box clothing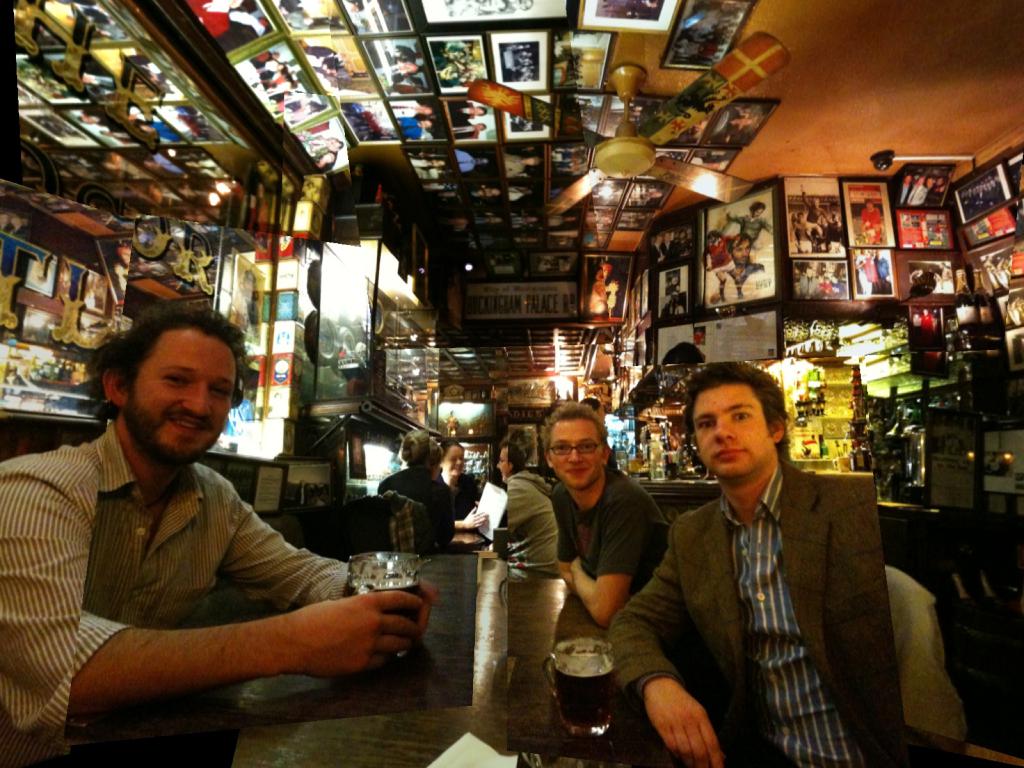
<box>506,467,561,576</box>
